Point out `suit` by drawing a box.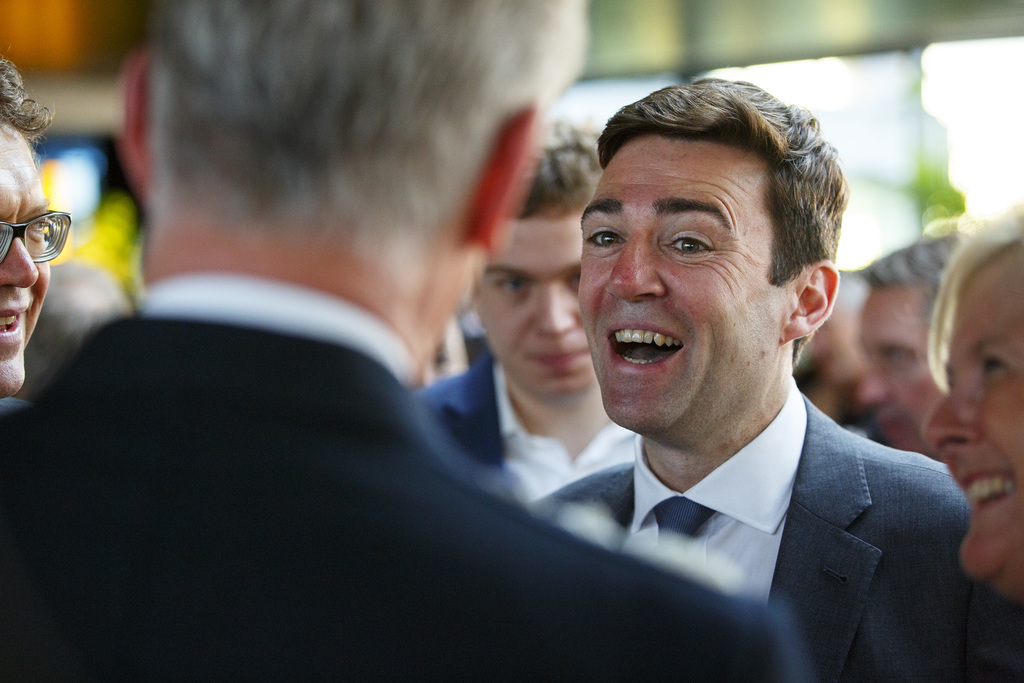
box=[0, 273, 812, 682].
